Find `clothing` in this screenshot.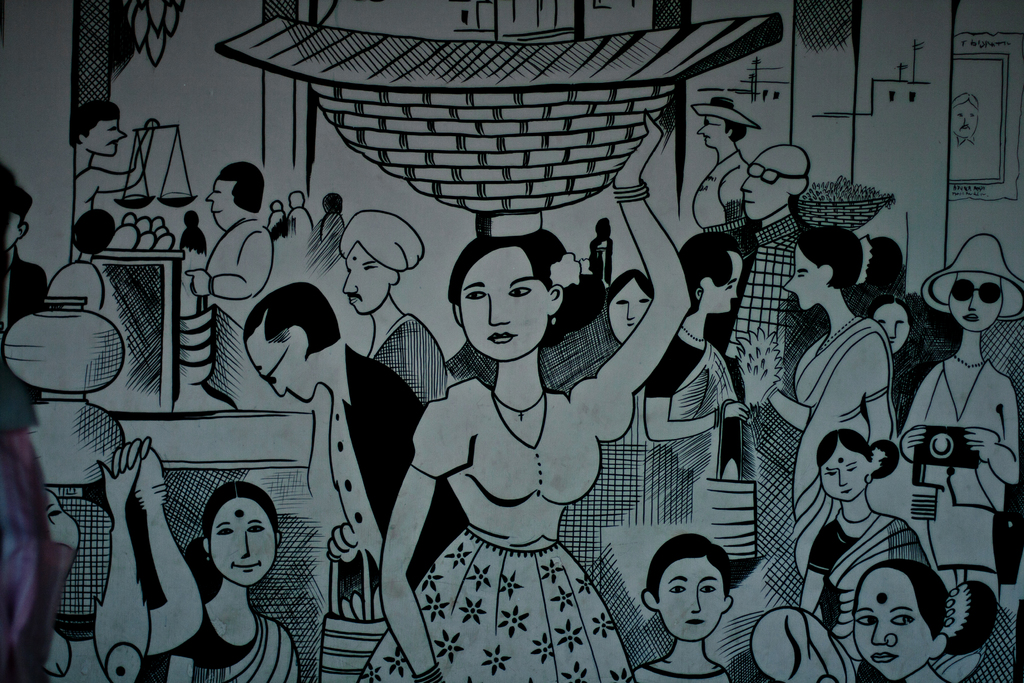
The bounding box for `clothing` is x1=194, y1=208, x2=276, y2=315.
